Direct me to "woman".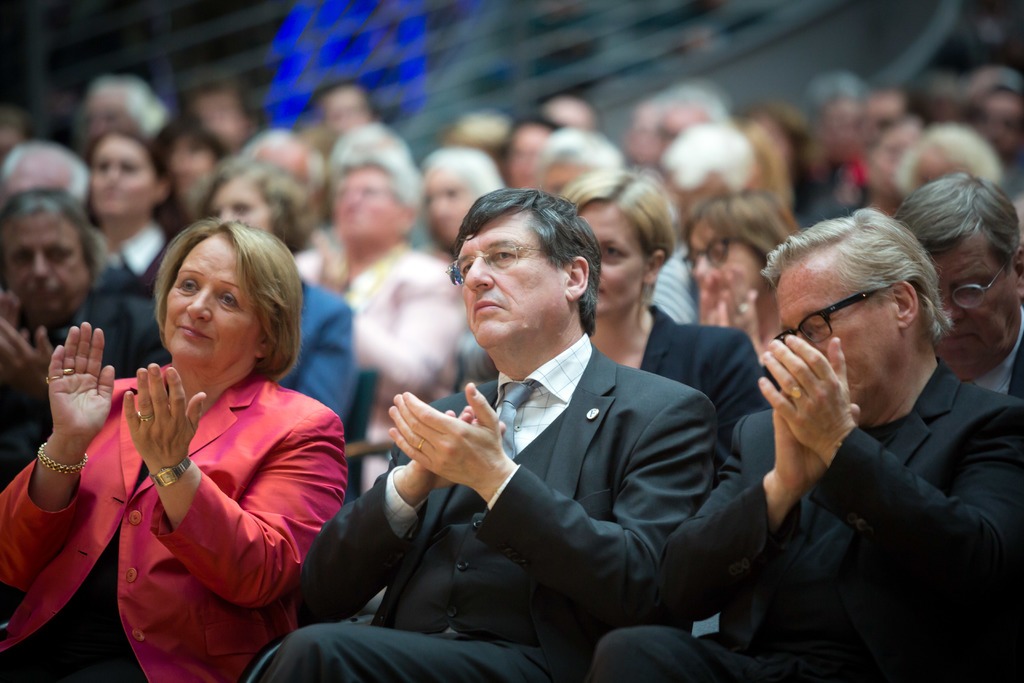
Direction: bbox(0, 218, 347, 682).
